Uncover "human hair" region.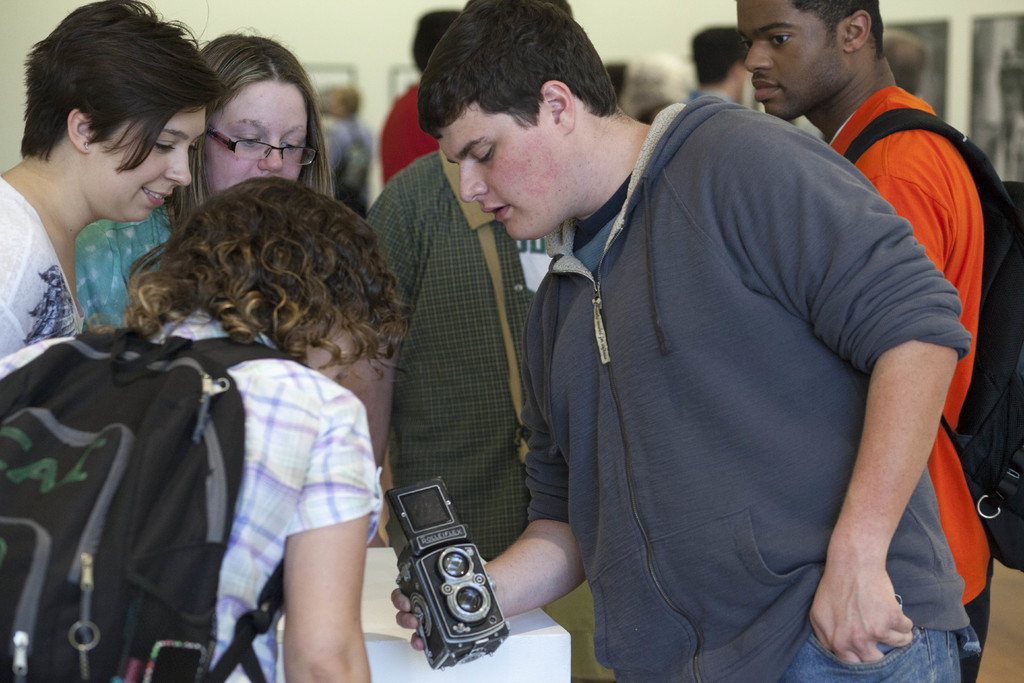
Uncovered: box=[880, 28, 927, 97].
